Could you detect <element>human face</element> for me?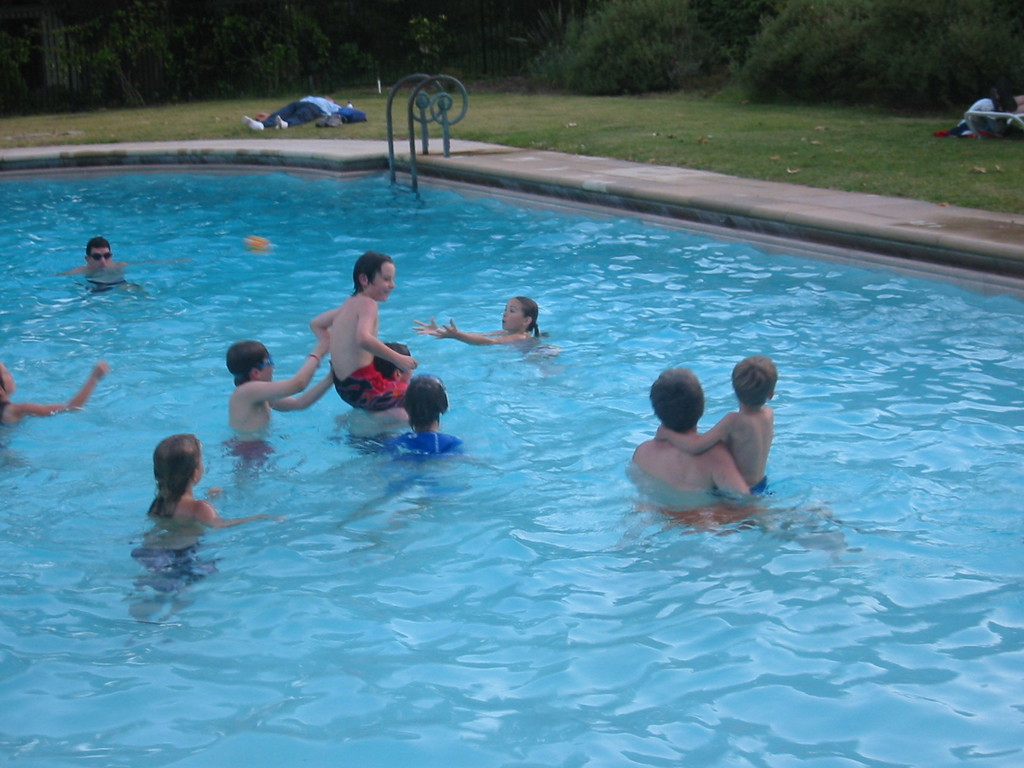
Detection result: 262:355:274:380.
